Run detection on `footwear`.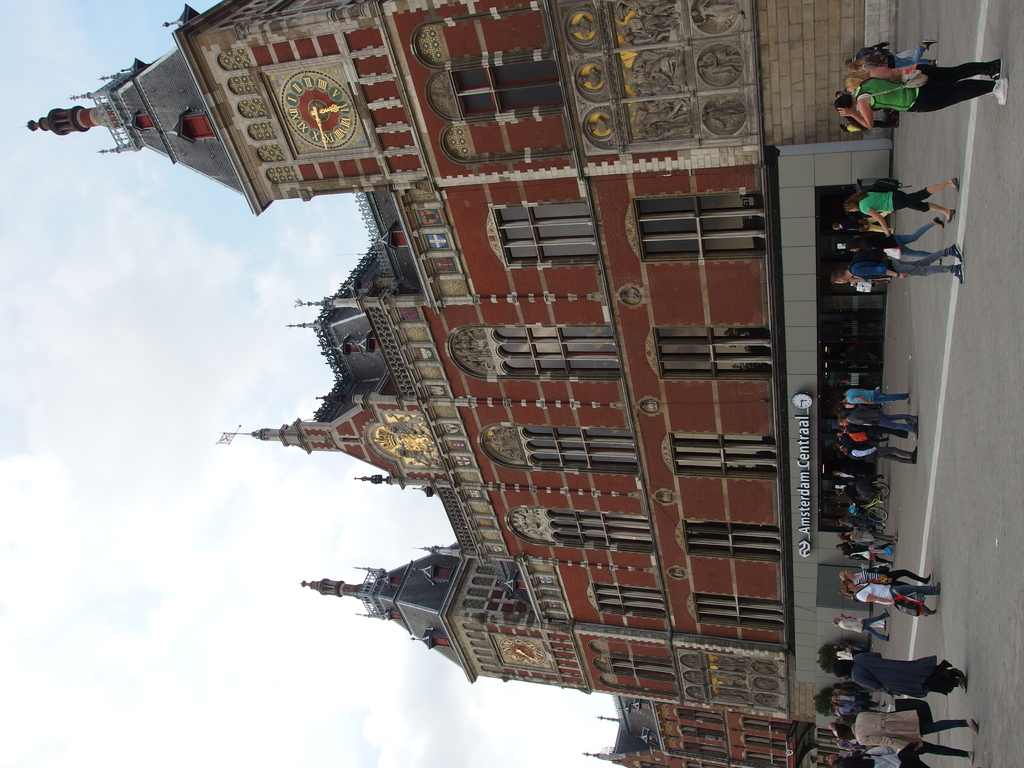
Result: region(934, 218, 944, 229).
